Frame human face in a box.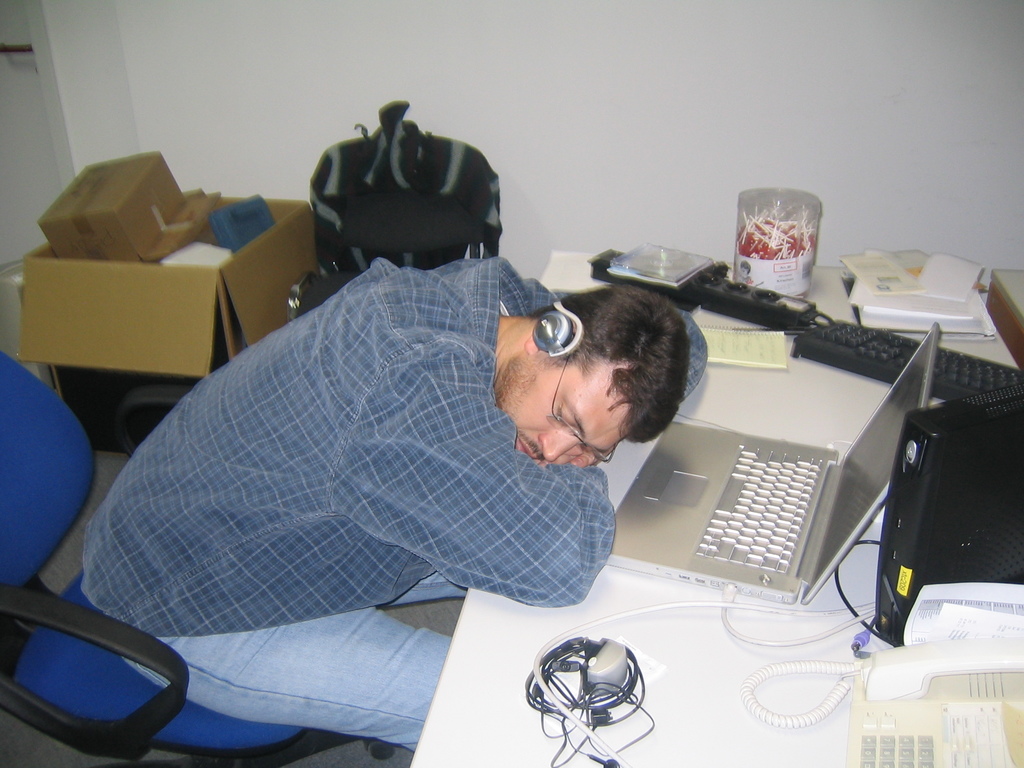
bbox(502, 359, 634, 468).
